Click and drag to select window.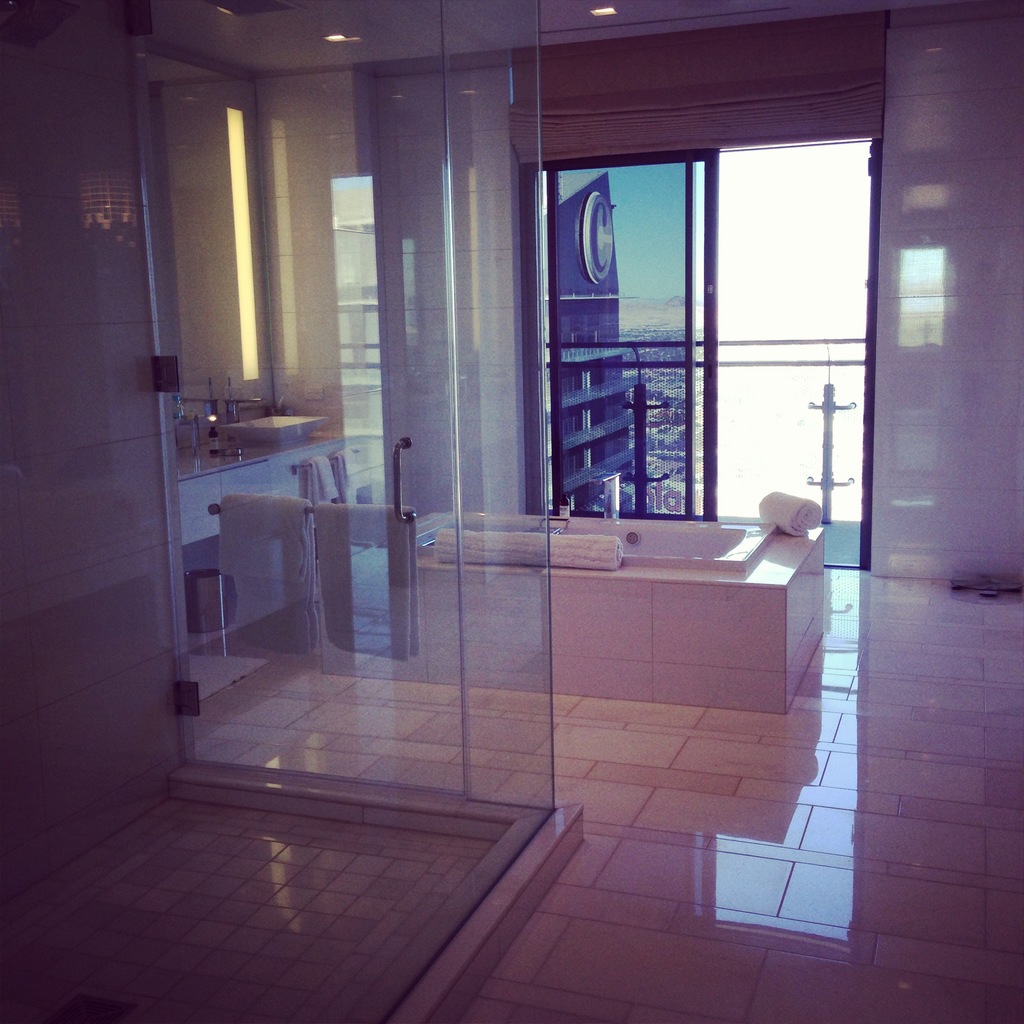
Selection: box(548, 101, 856, 524).
